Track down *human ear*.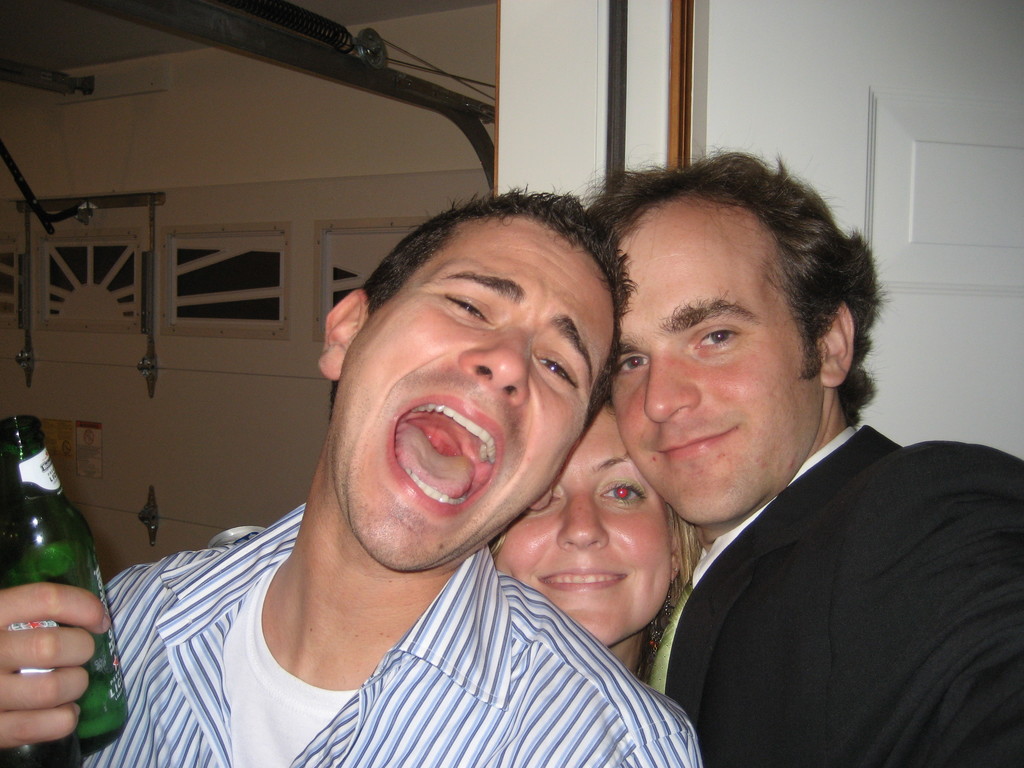
Tracked to x1=817 y1=301 x2=852 y2=383.
